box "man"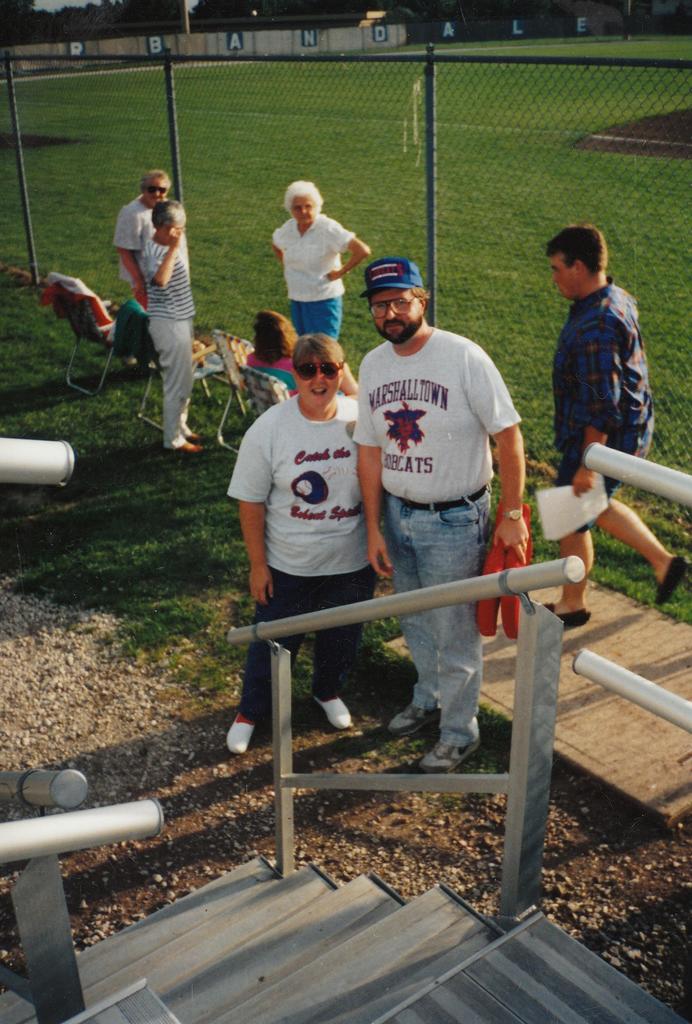
box(114, 168, 177, 300)
